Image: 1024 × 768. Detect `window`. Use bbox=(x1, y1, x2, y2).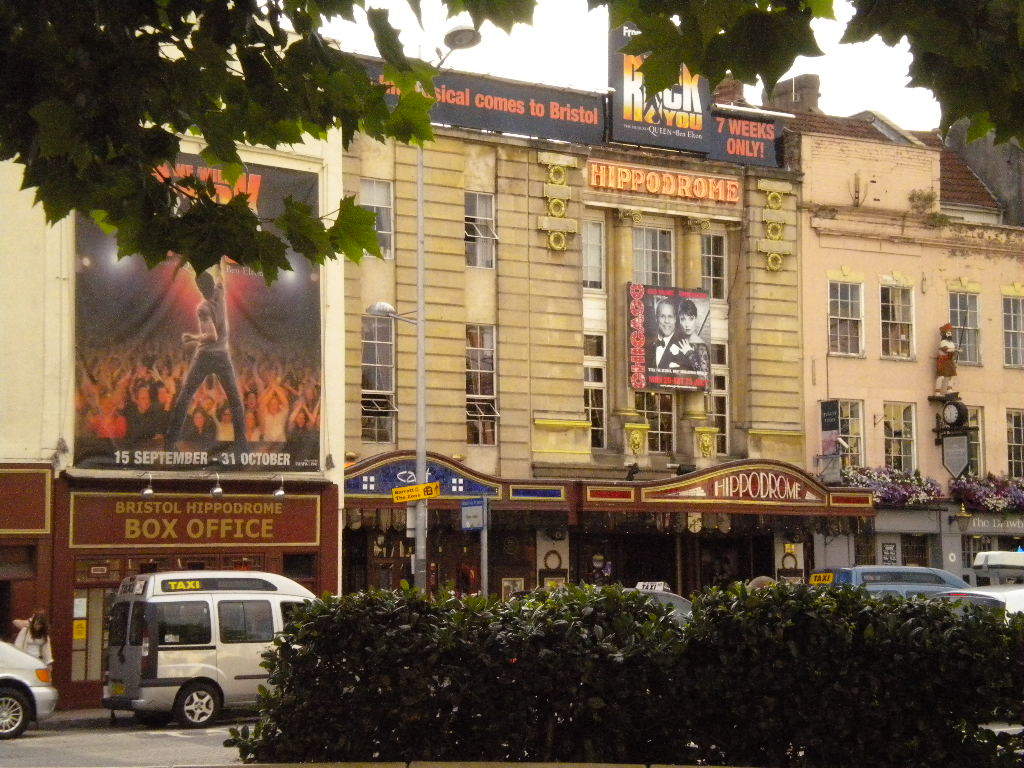
bbox=(584, 332, 607, 452).
